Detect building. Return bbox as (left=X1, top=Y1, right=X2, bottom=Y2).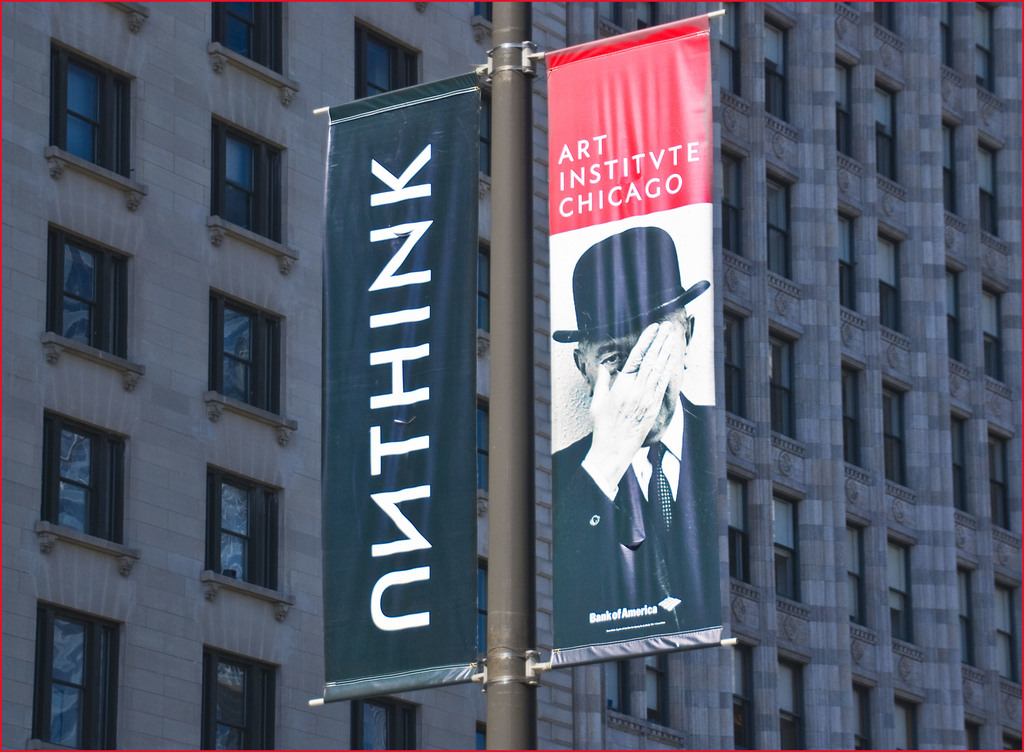
(left=0, top=0, right=1023, bottom=751).
